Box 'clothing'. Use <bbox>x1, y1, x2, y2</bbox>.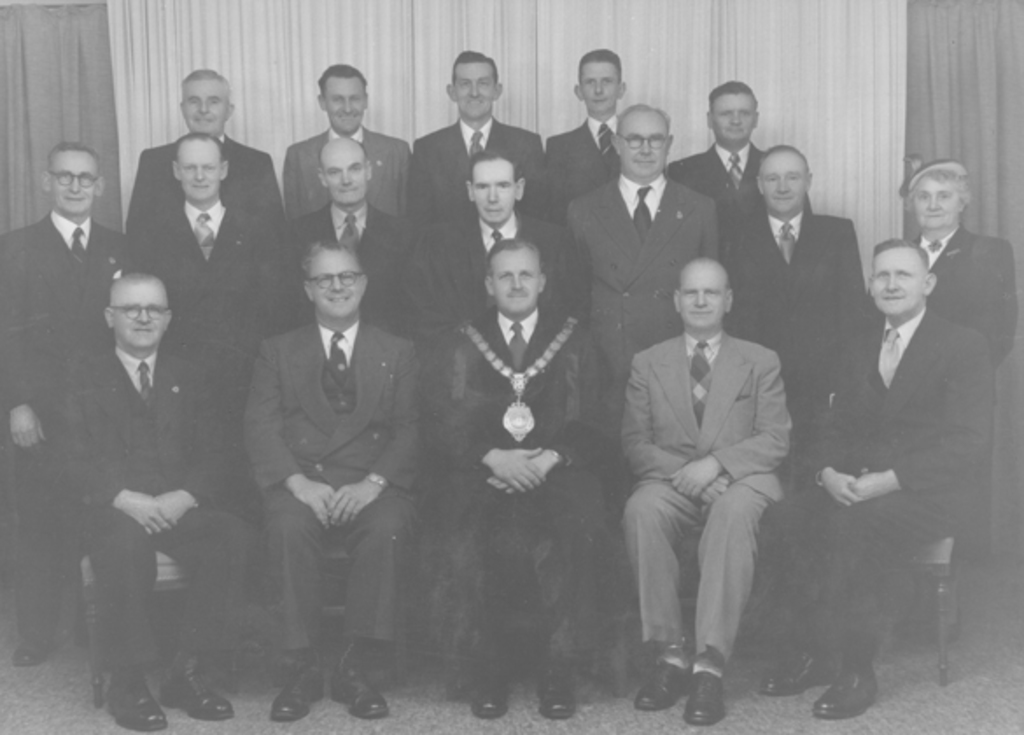
<bbox>86, 334, 264, 672</bbox>.
